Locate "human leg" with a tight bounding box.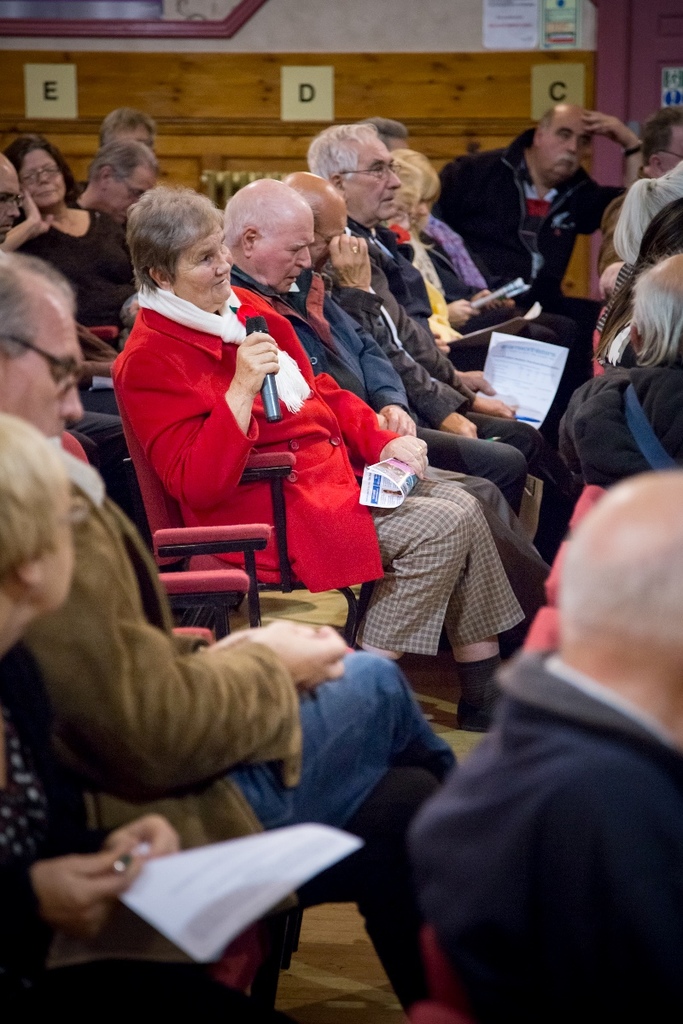
(226,656,445,840).
